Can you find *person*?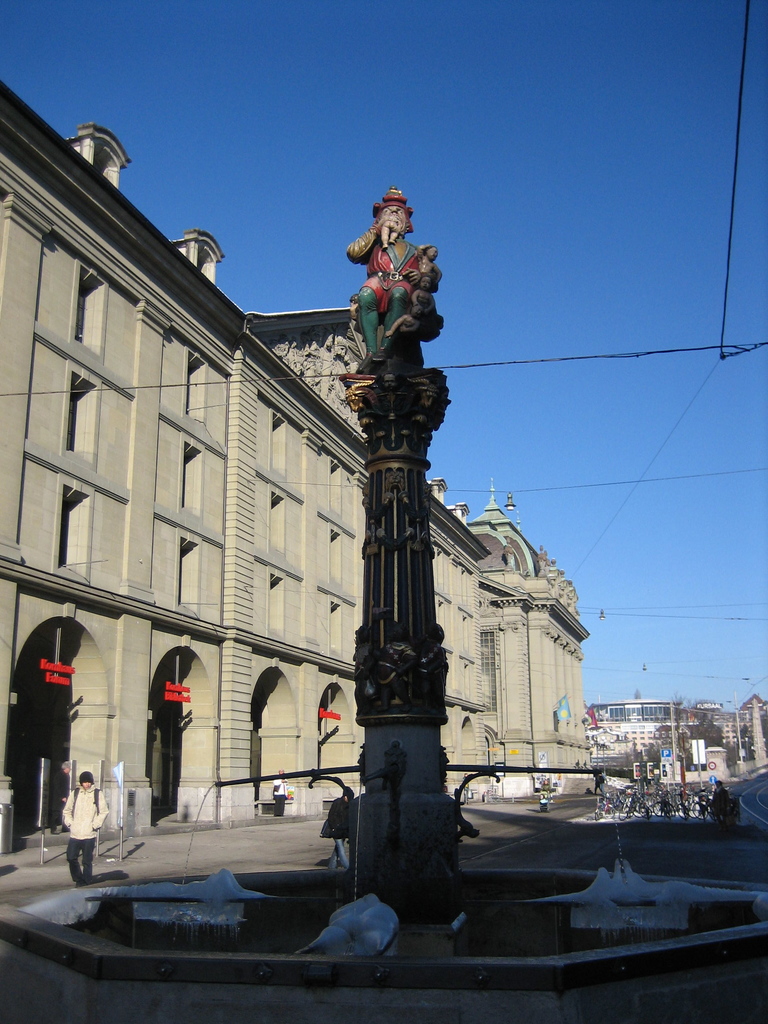
Yes, bounding box: (x1=266, y1=771, x2=282, y2=818).
